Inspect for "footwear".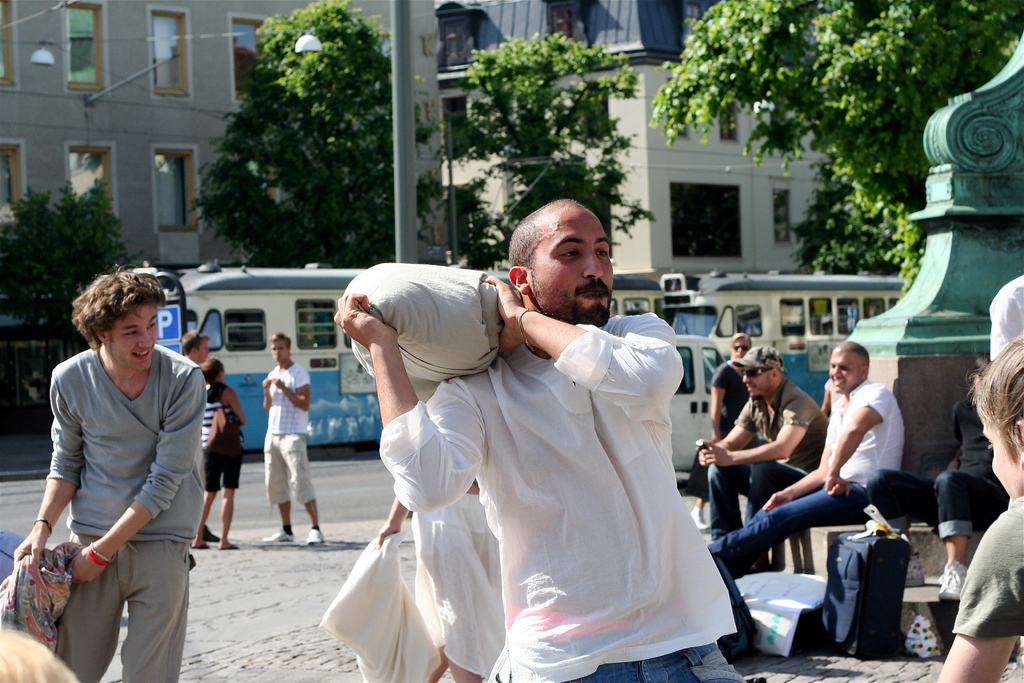
Inspection: [694, 508, 714, 536].
